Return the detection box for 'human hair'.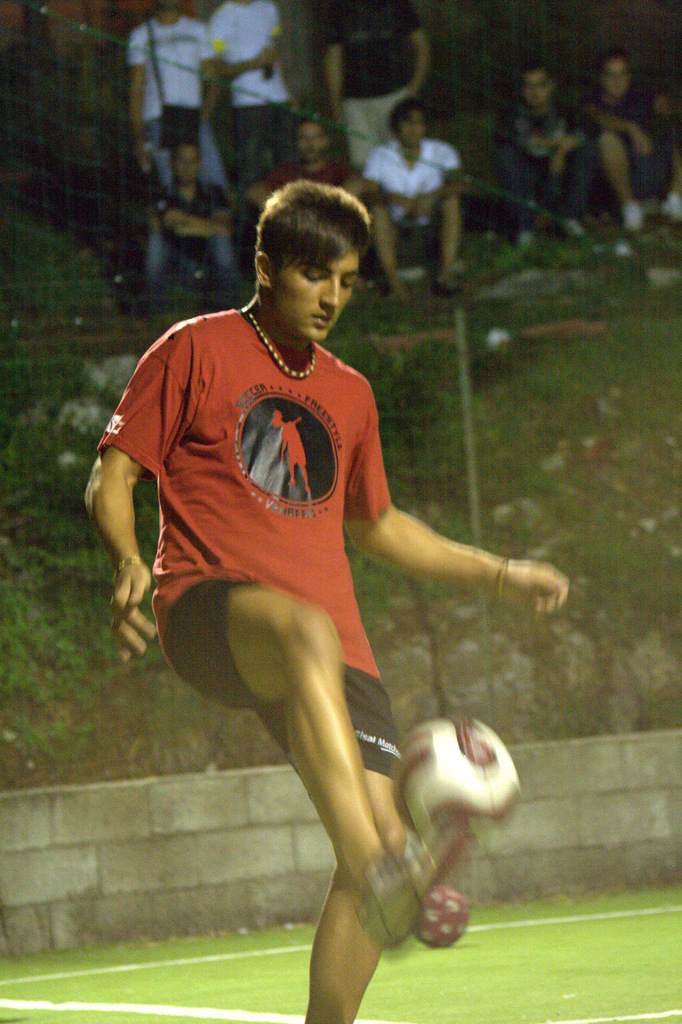
left=240, top=177, right=373, bottom=324.
